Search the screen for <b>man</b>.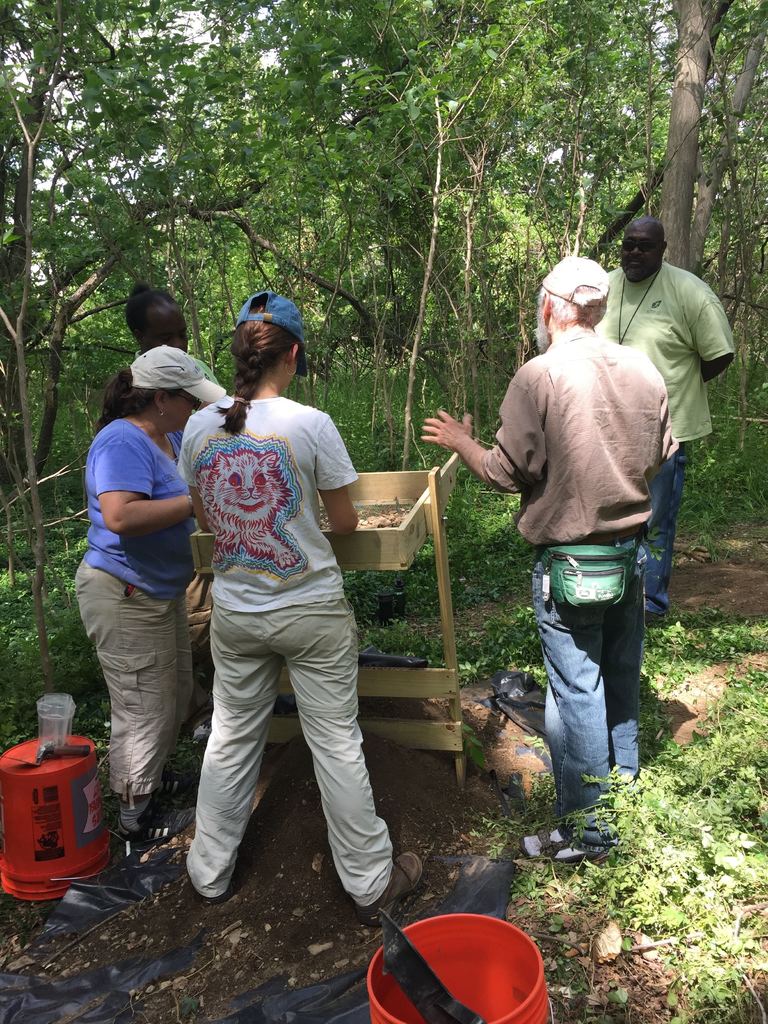
Found at bbox=(596, 214, 734, 626).
